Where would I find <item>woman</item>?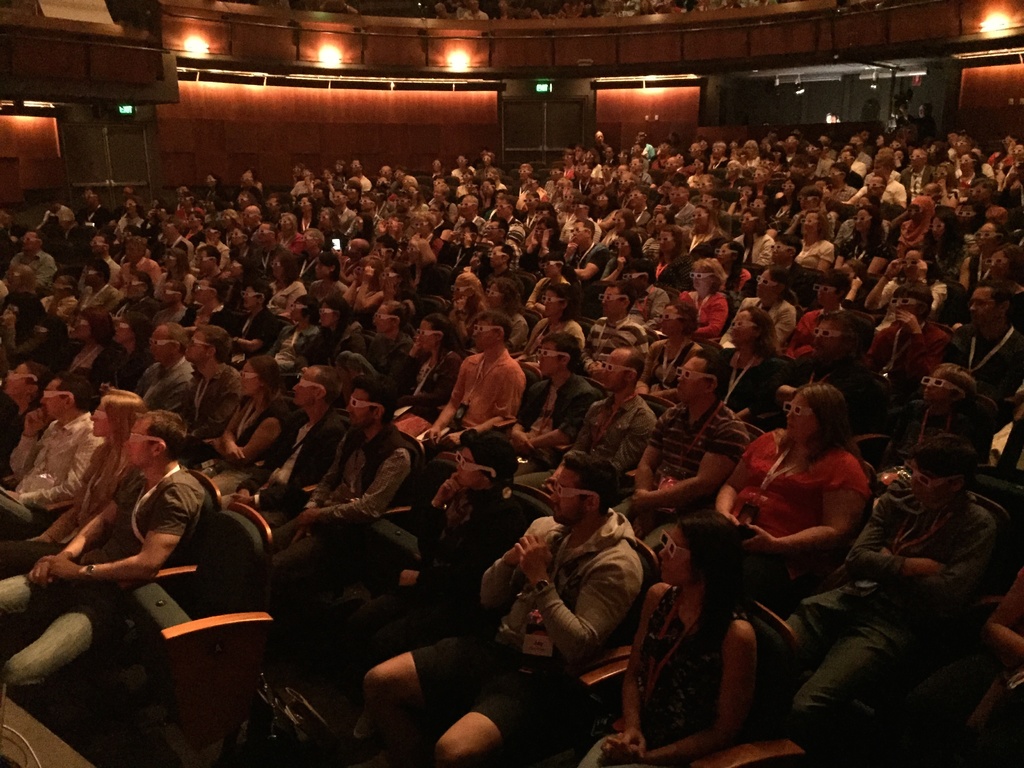
At left=340, top=421, right=532, bottom=659.
